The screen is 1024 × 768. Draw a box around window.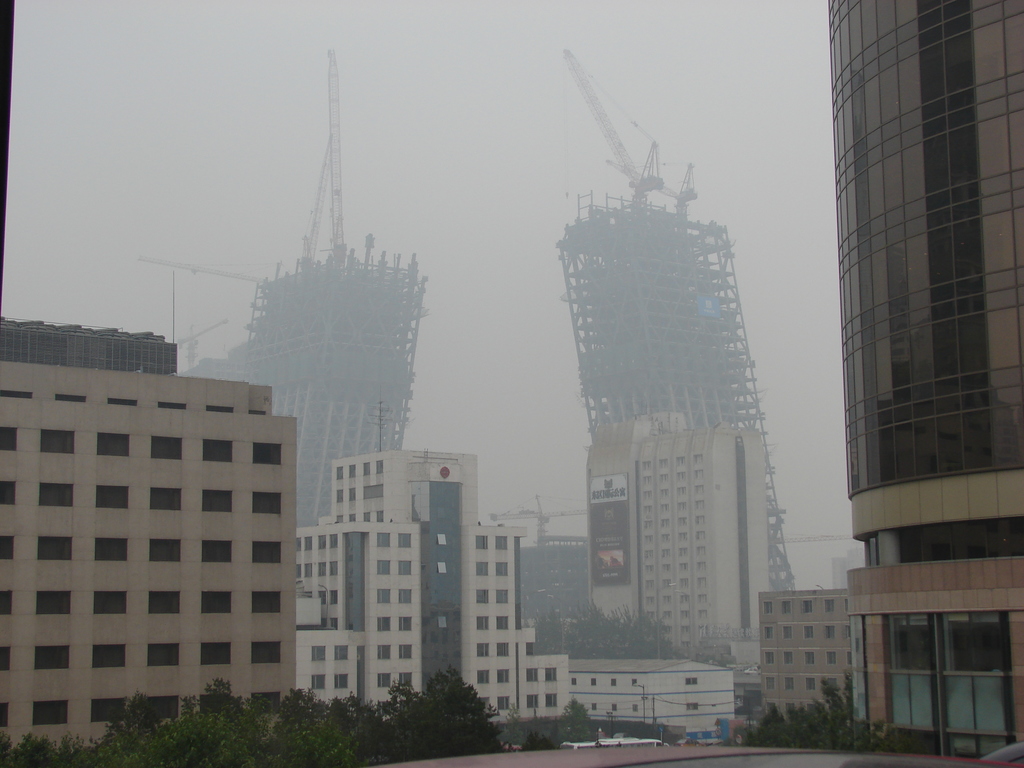
(684,701,697,712).
